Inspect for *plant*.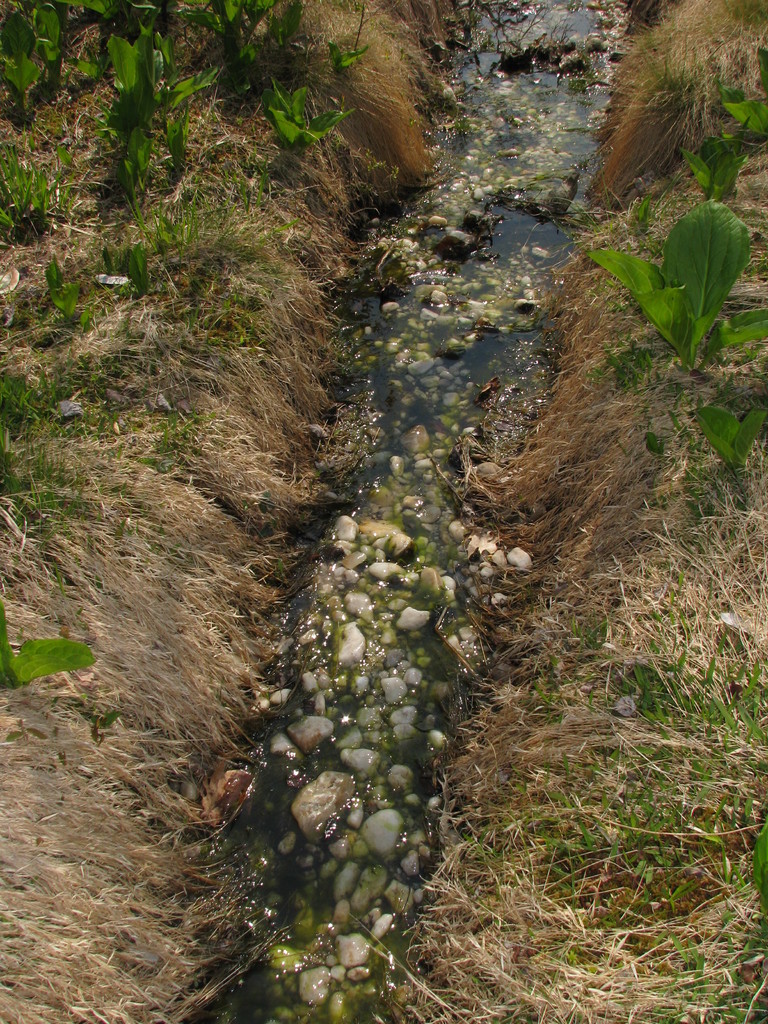
Inspection: [260, 84, 349, 149].
